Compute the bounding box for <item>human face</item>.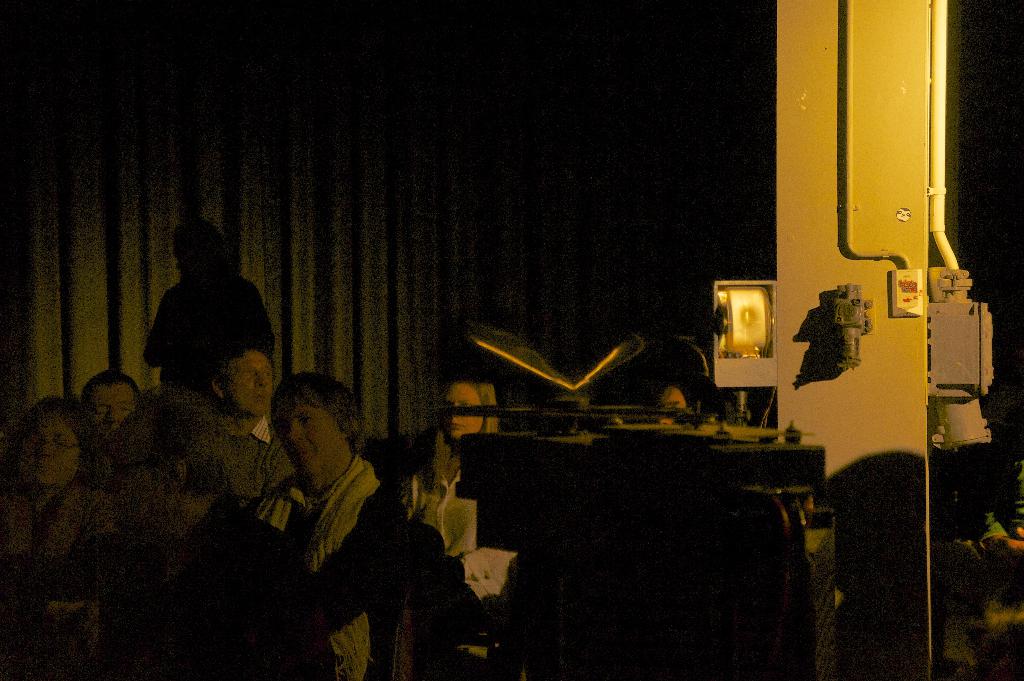
bbox=(84, 382, 139, 438).
